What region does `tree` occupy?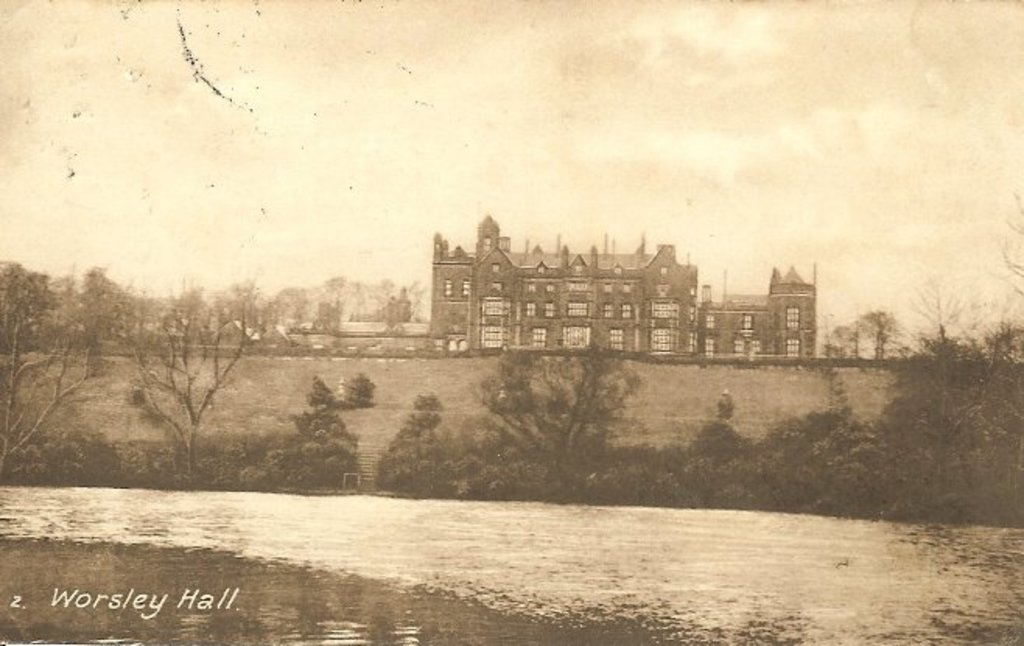
{"x1": 822, "y1": 310, "x2": 909, "y2": 366}.
